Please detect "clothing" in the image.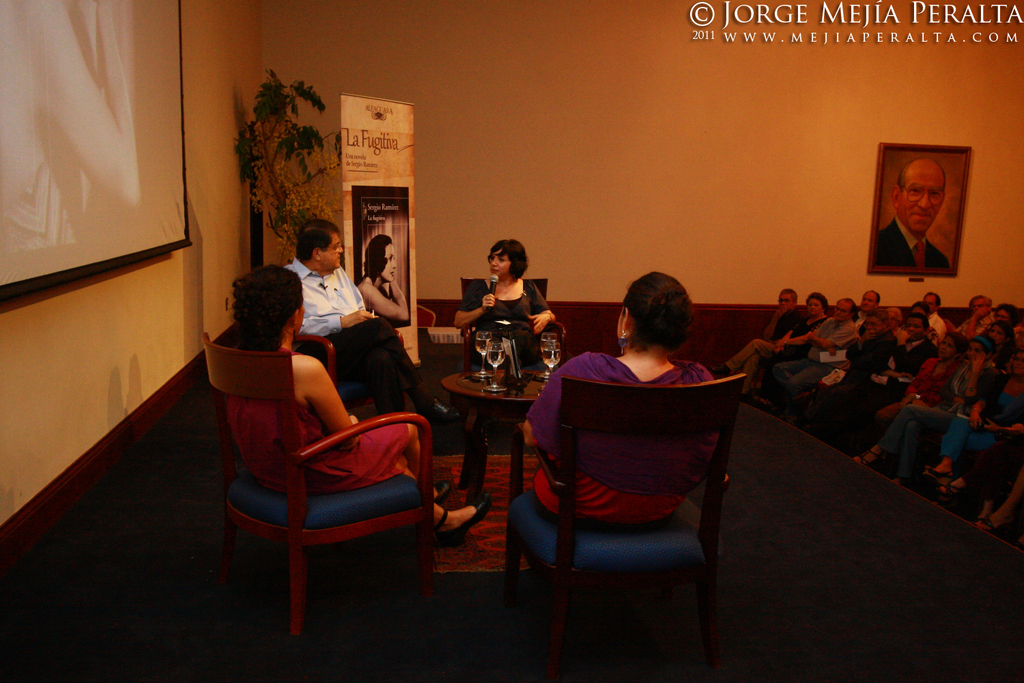
756,316,810,365.
